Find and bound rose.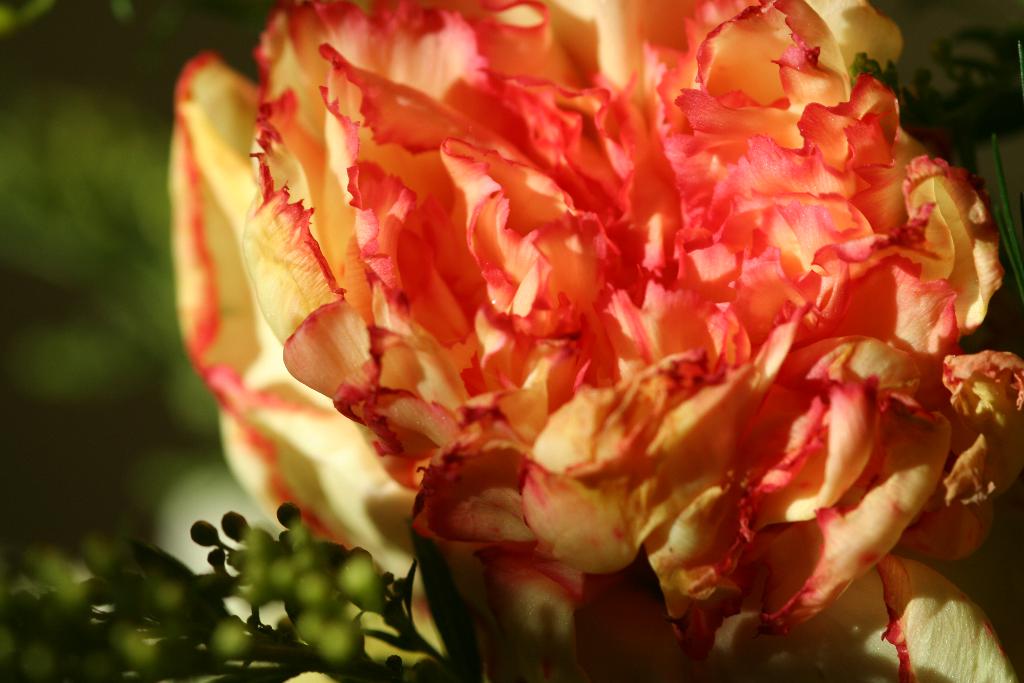
Bound: [left=161, top=0, right=1023, bottom=682].
